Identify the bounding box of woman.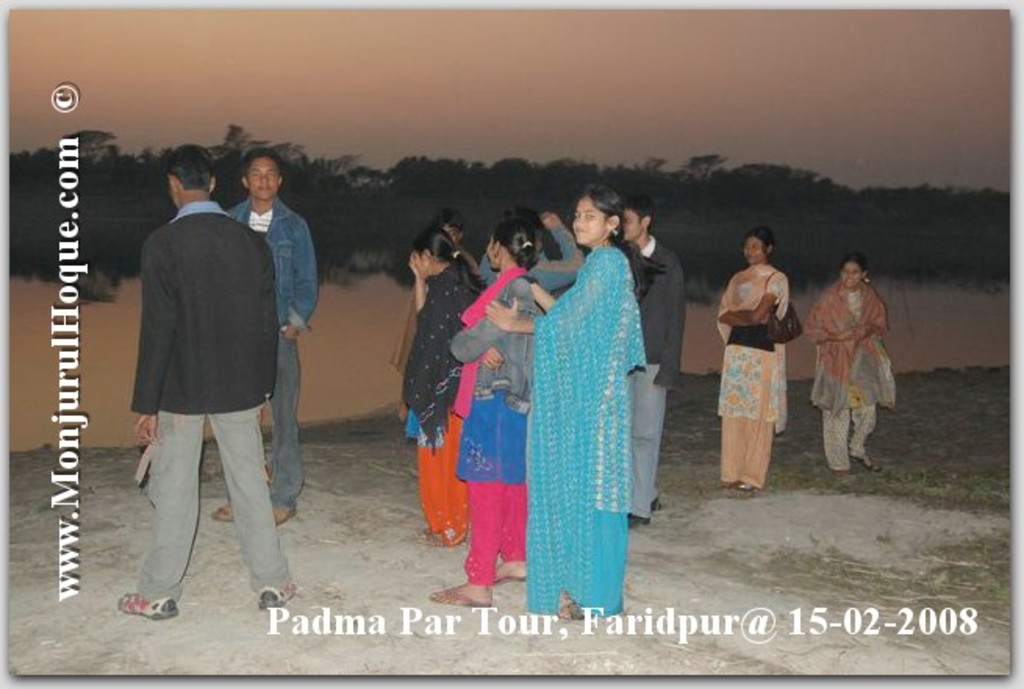
(left=427, top=223, right=547, bottom=617).
